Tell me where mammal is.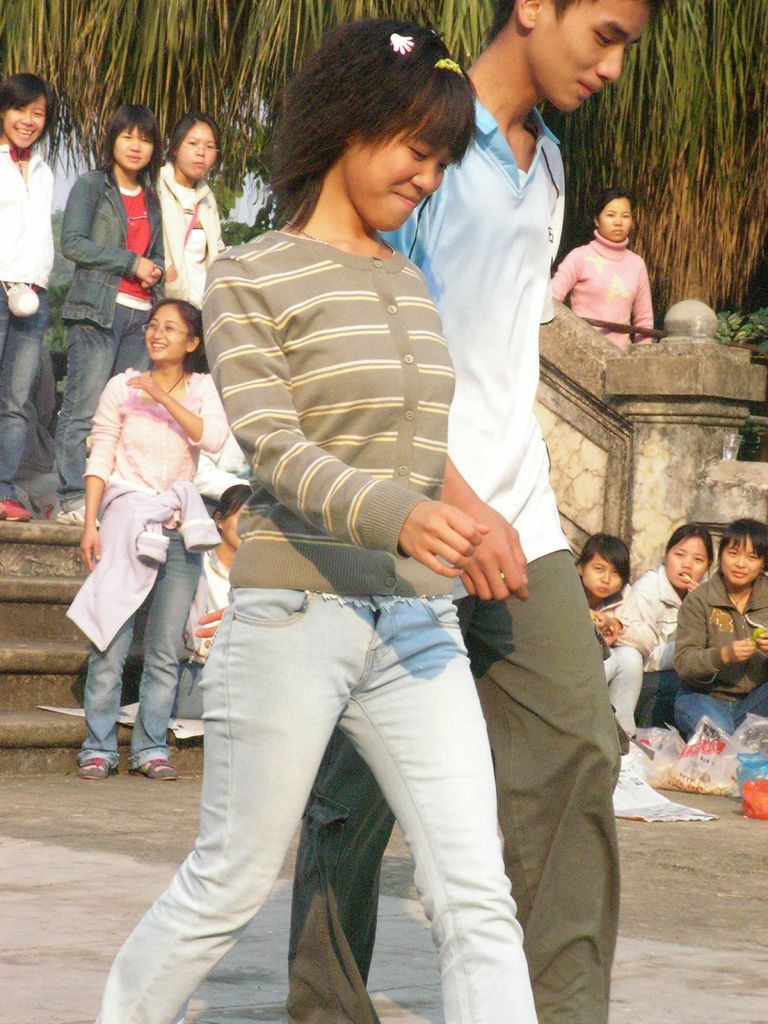
mammal is at 164, 479, 258, 729.
